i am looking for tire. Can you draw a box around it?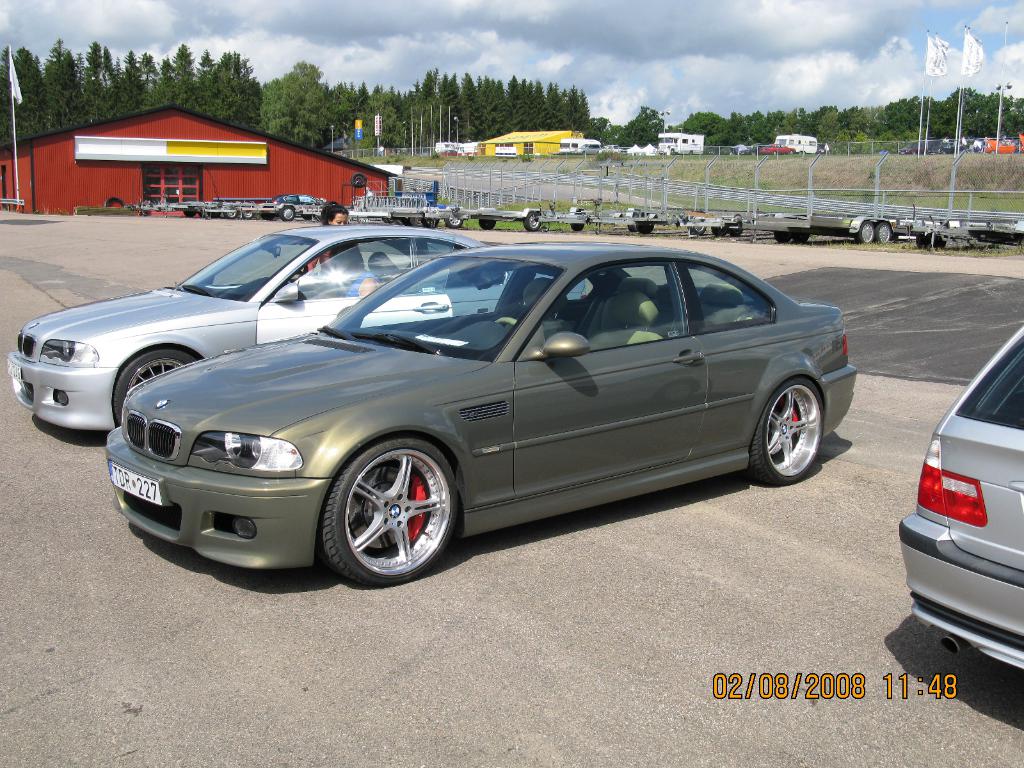
Sure, the bounding box is box=[572, 221, 583, 230].
